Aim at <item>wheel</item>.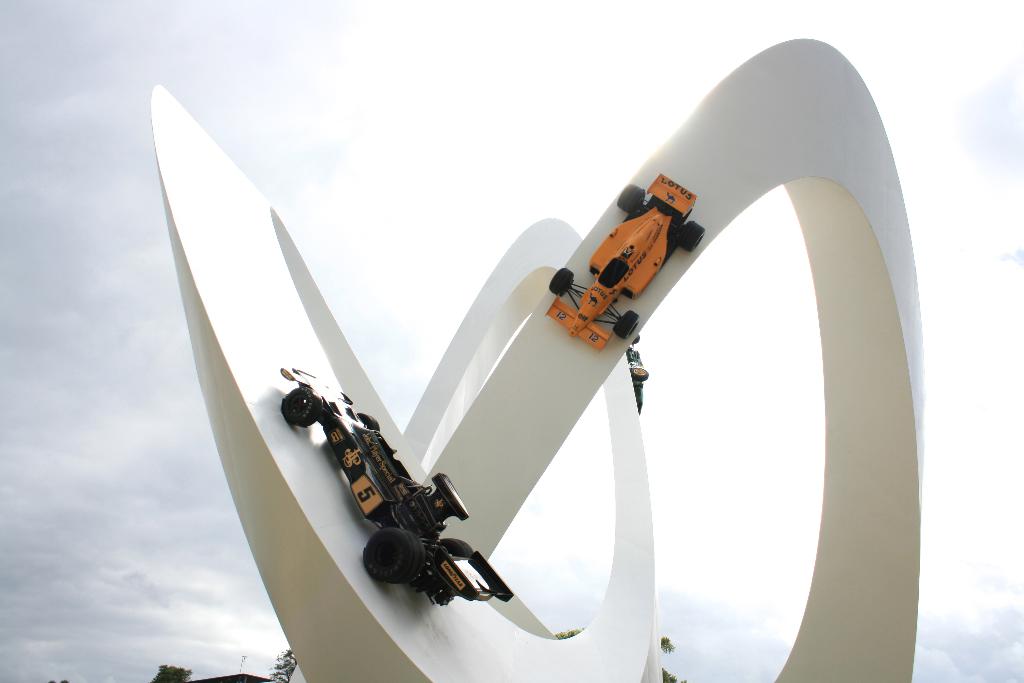
Aimed at <bbox>612, 308, 639, 341</bbox>.
